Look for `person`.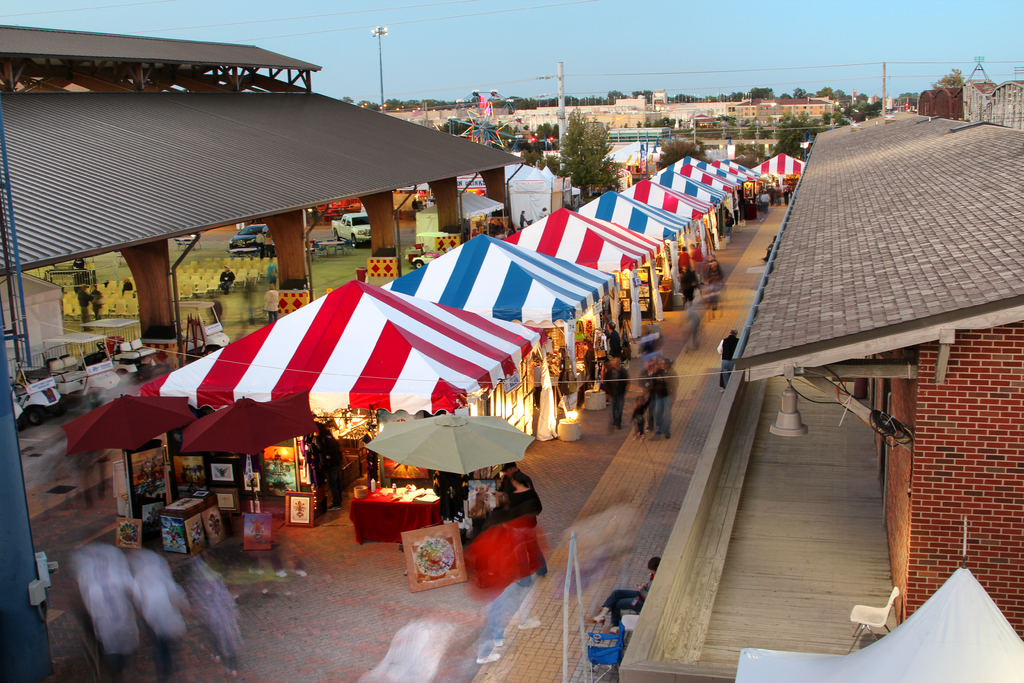
Found: (x1=601, y1=359, x2=628, y2=425).
